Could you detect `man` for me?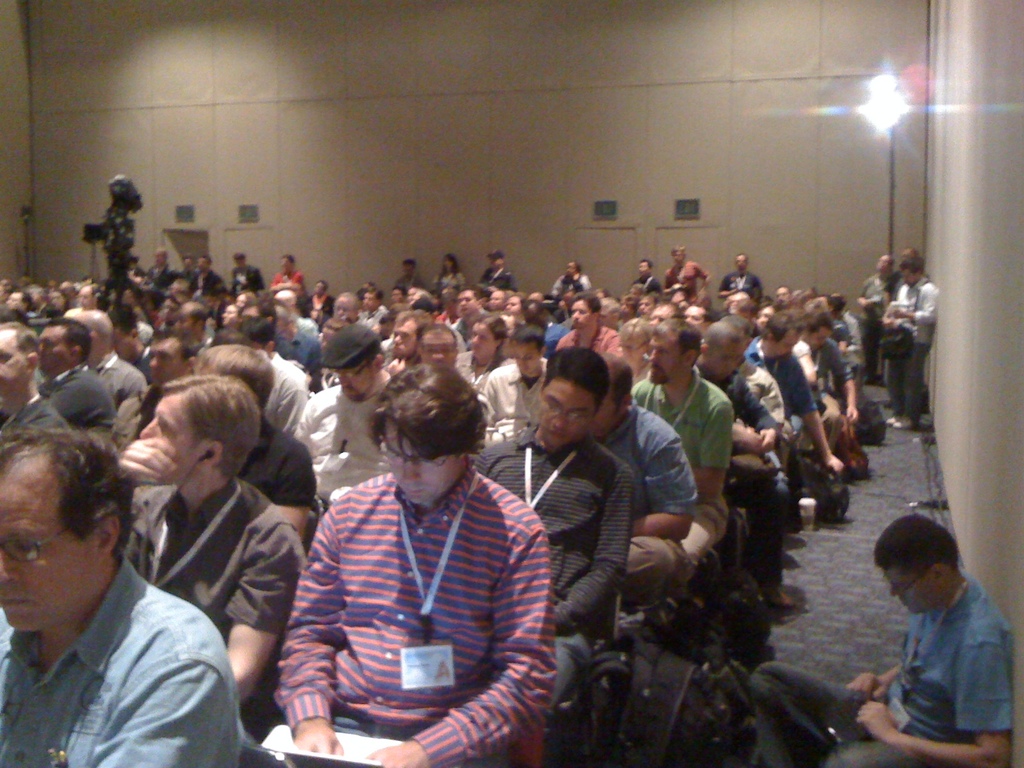
Detection result: 618,323,652,373.
